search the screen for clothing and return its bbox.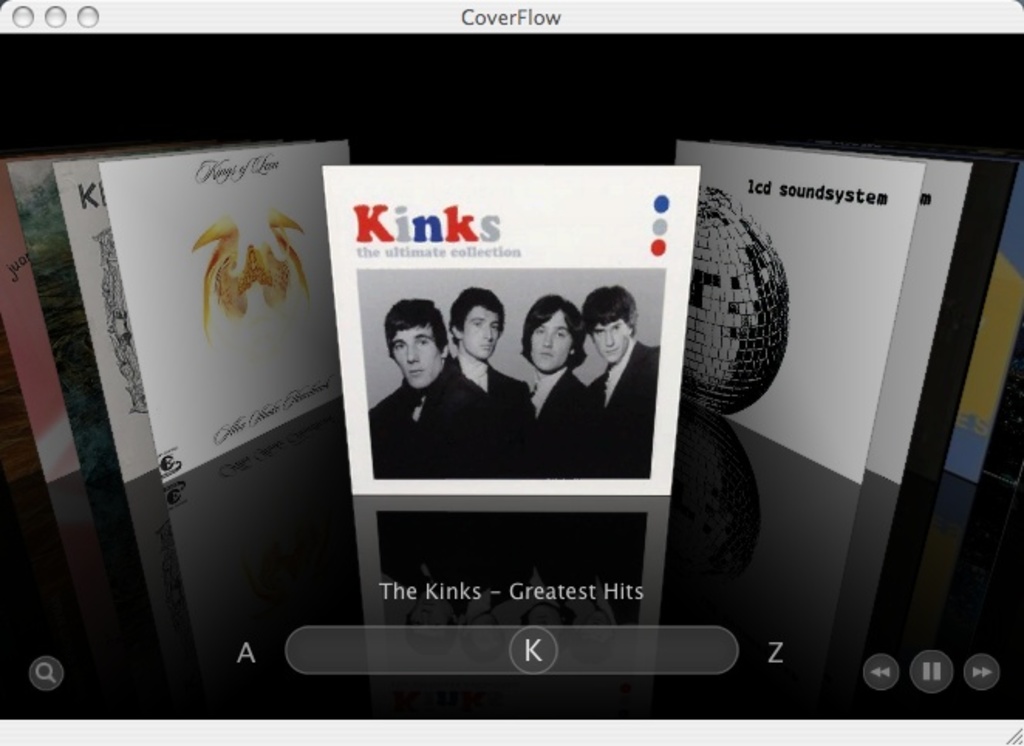
Found: l=351, t=316, r=521, b=471.
